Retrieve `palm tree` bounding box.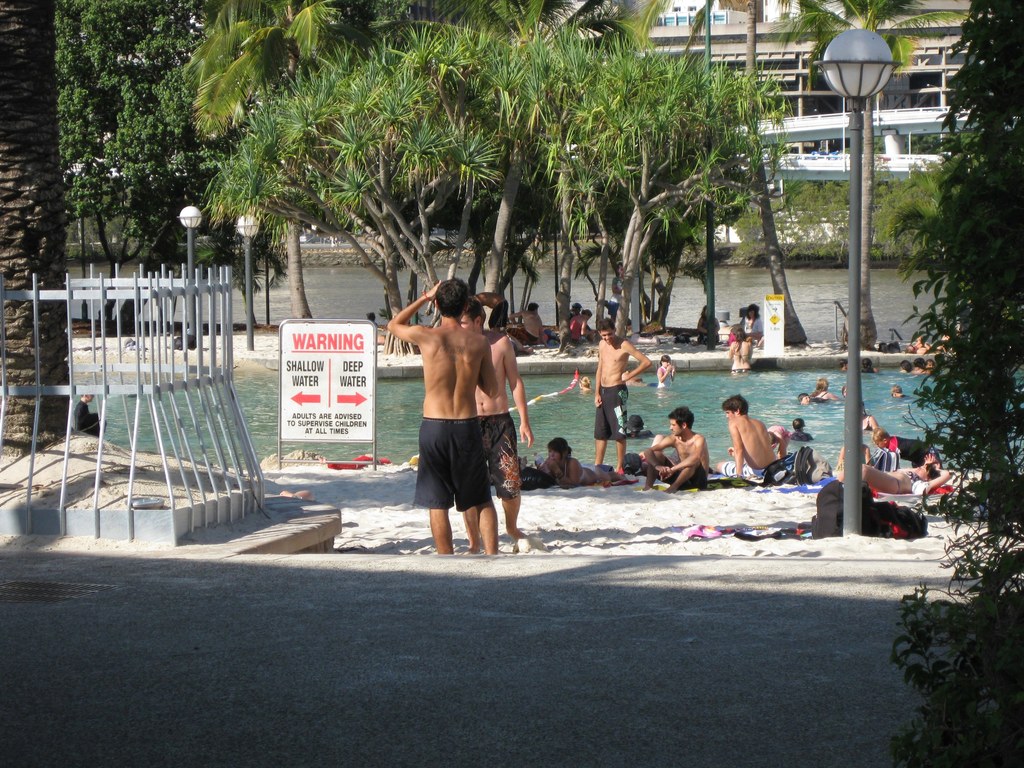
Bounding box: {"x1": 245, "y1": 100, "x2": 312, "y2": 349}.
